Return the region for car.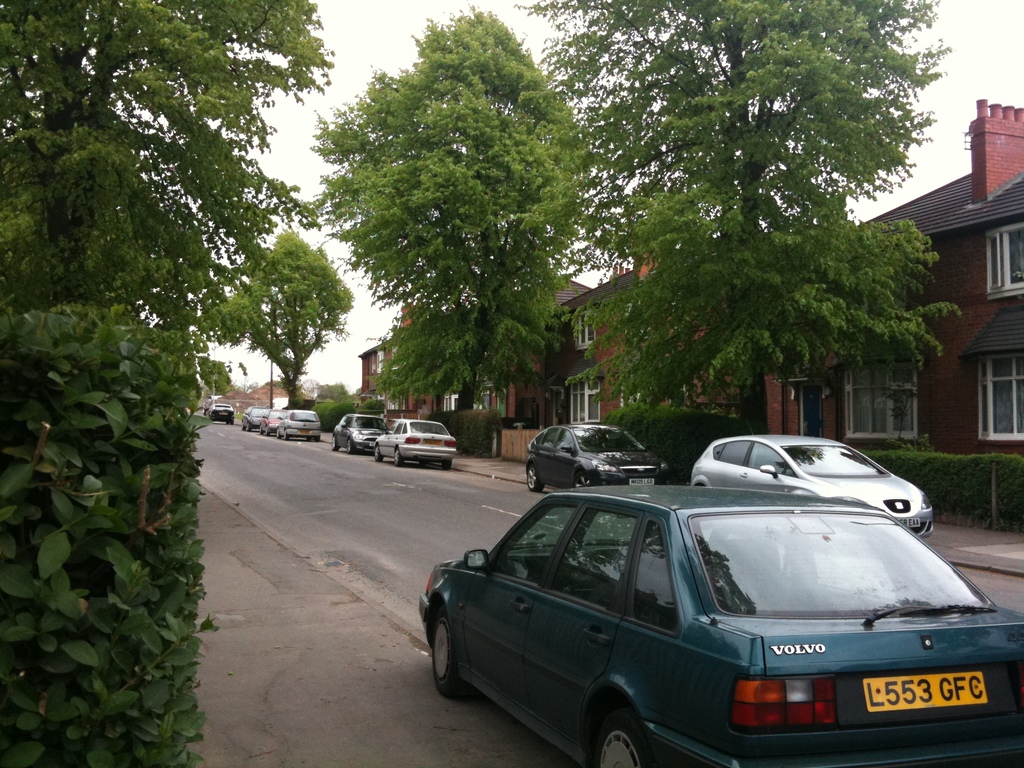
bbox=(329, 414, 388, 455).
